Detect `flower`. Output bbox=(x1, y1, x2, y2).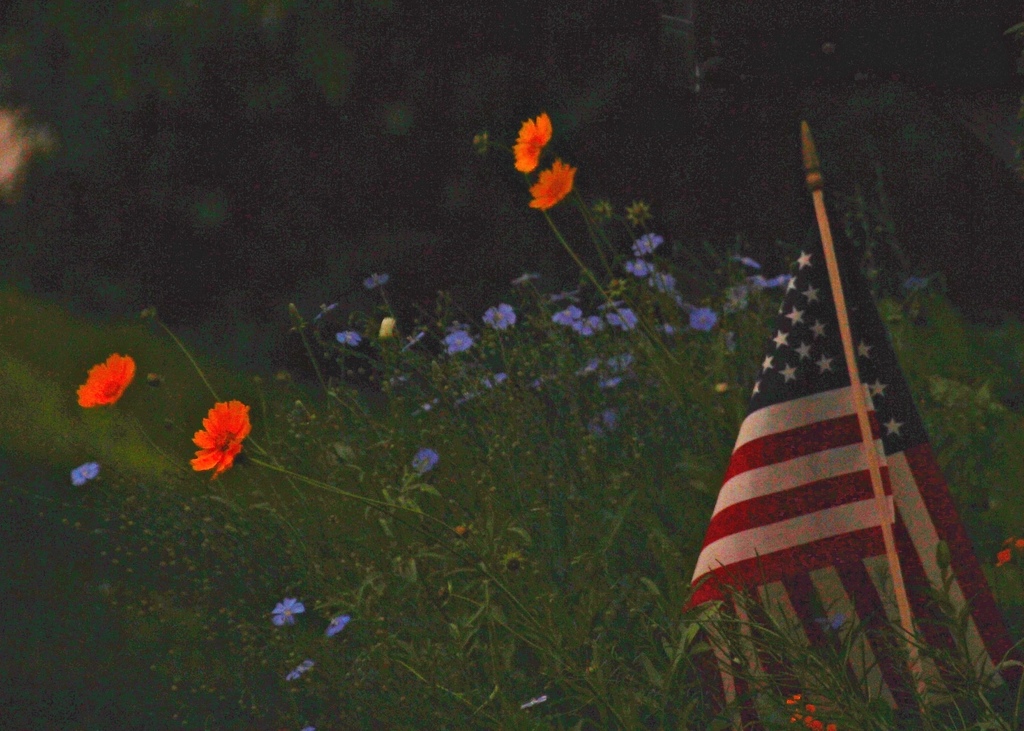
bbox=(660, 319, 678, 333).
